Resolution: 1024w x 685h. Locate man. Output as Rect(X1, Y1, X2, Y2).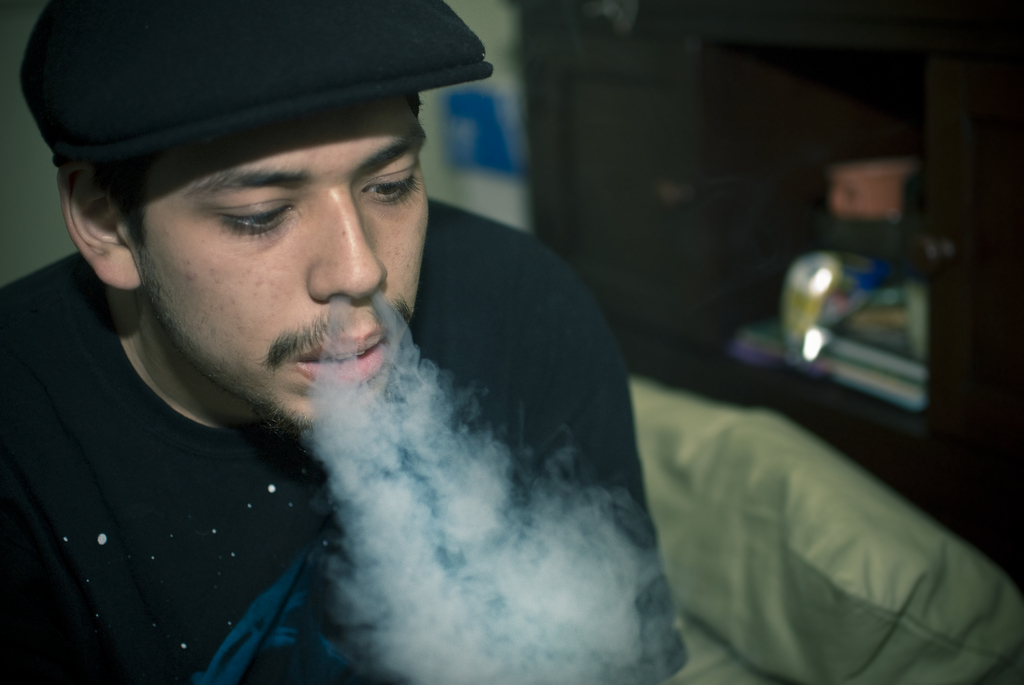
Rect(0, 3, 728, 675).
